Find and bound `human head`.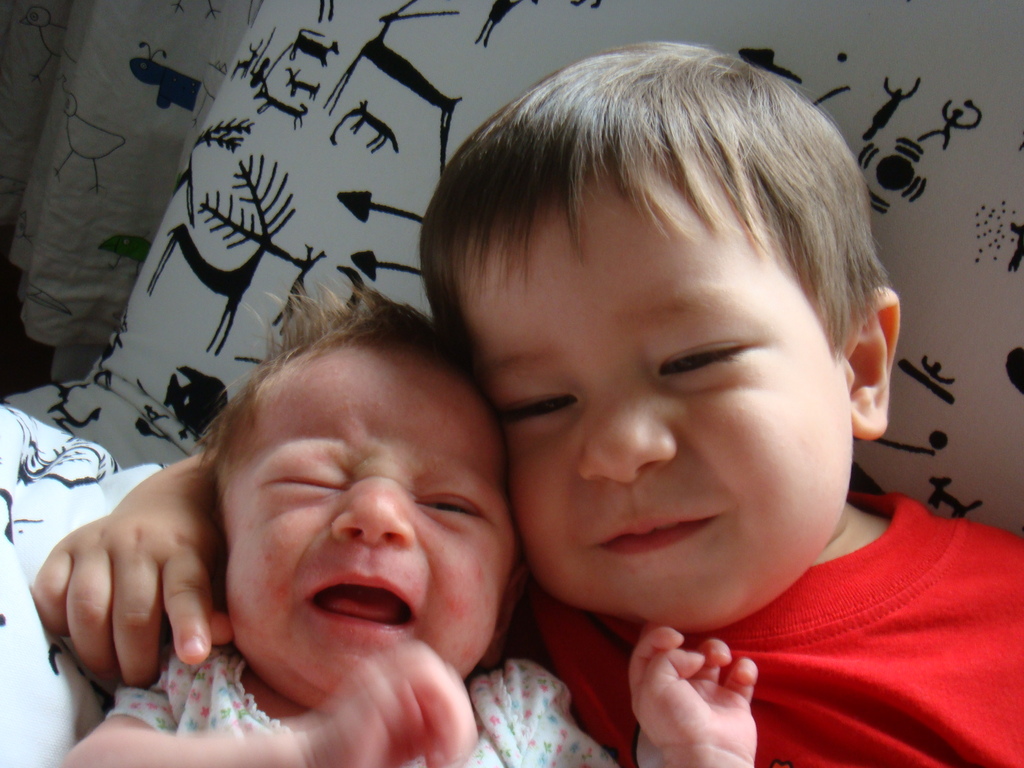
Bound: x1=429 y1=17 x2=885 y2=597.
